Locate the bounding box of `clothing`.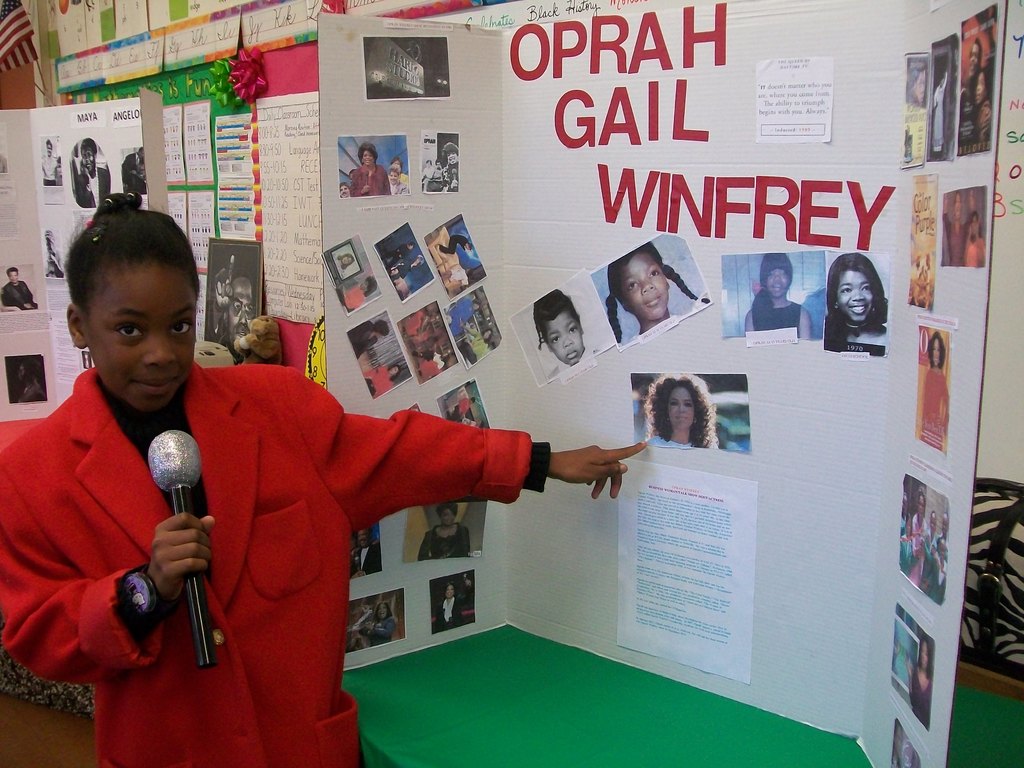
Bounding box: x1=22 y1=372 x2=45 y2=403.
